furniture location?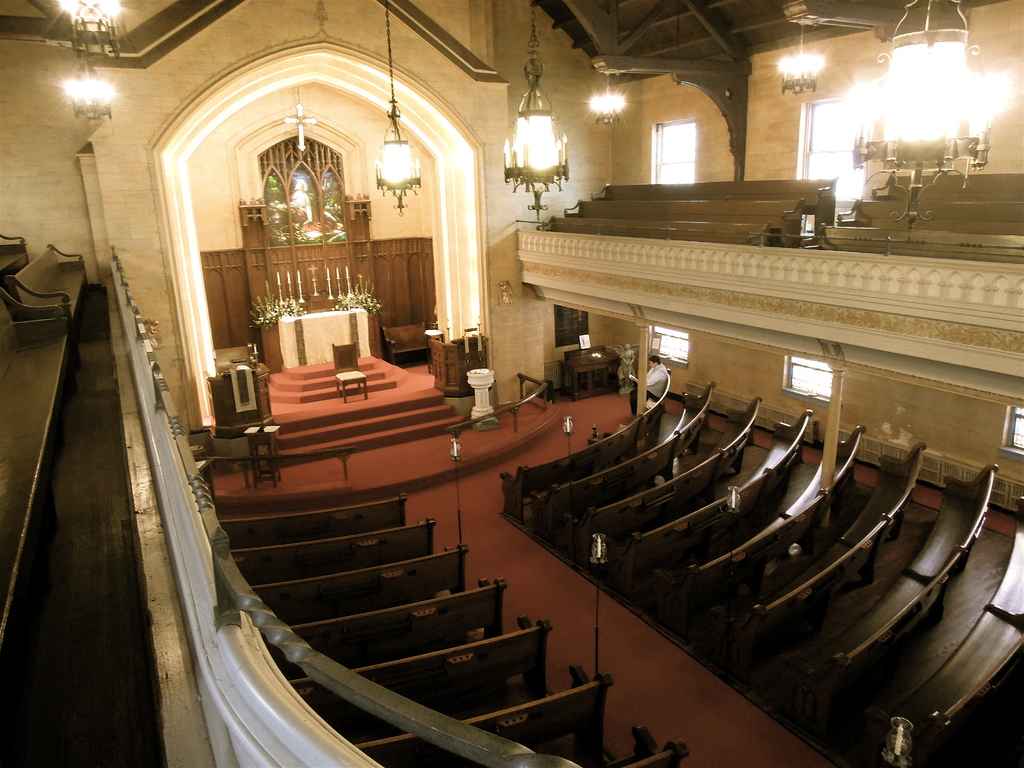
locate(284, 618, 556, 735)
